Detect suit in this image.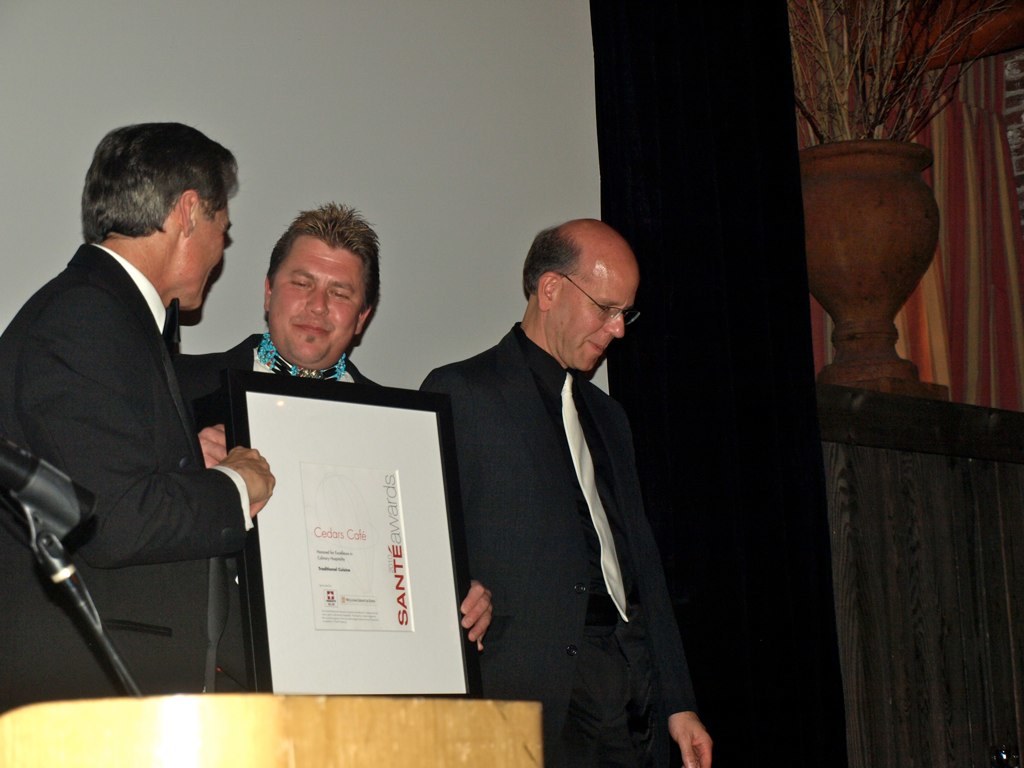
Detection: [412, 319, 697, 767].
